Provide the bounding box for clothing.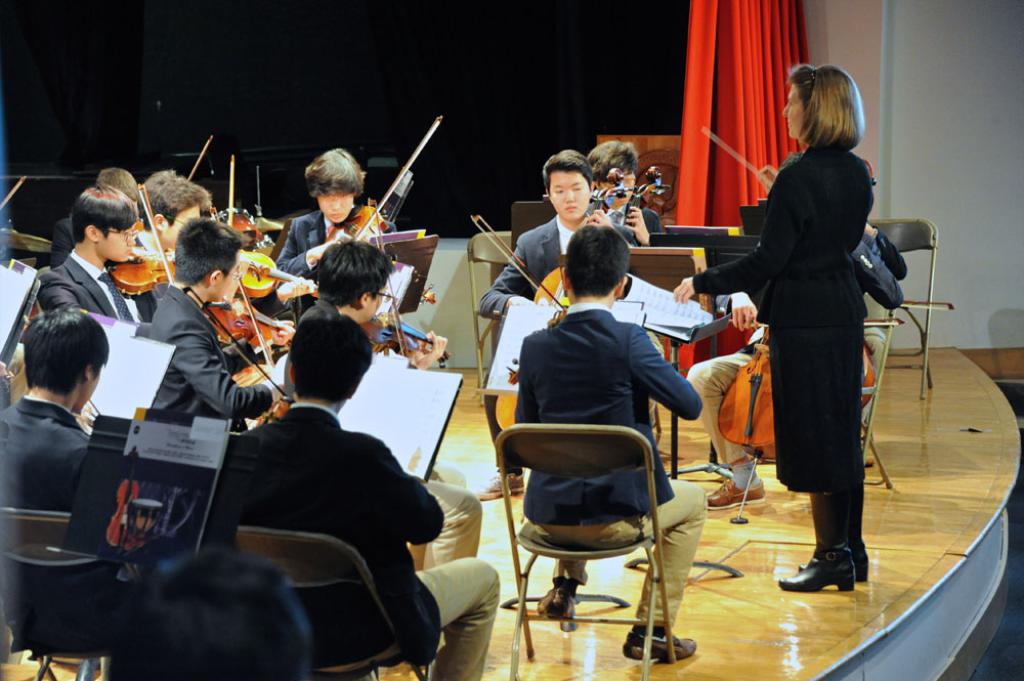
<bbox>46, 206, 152, 326</bbox>.
